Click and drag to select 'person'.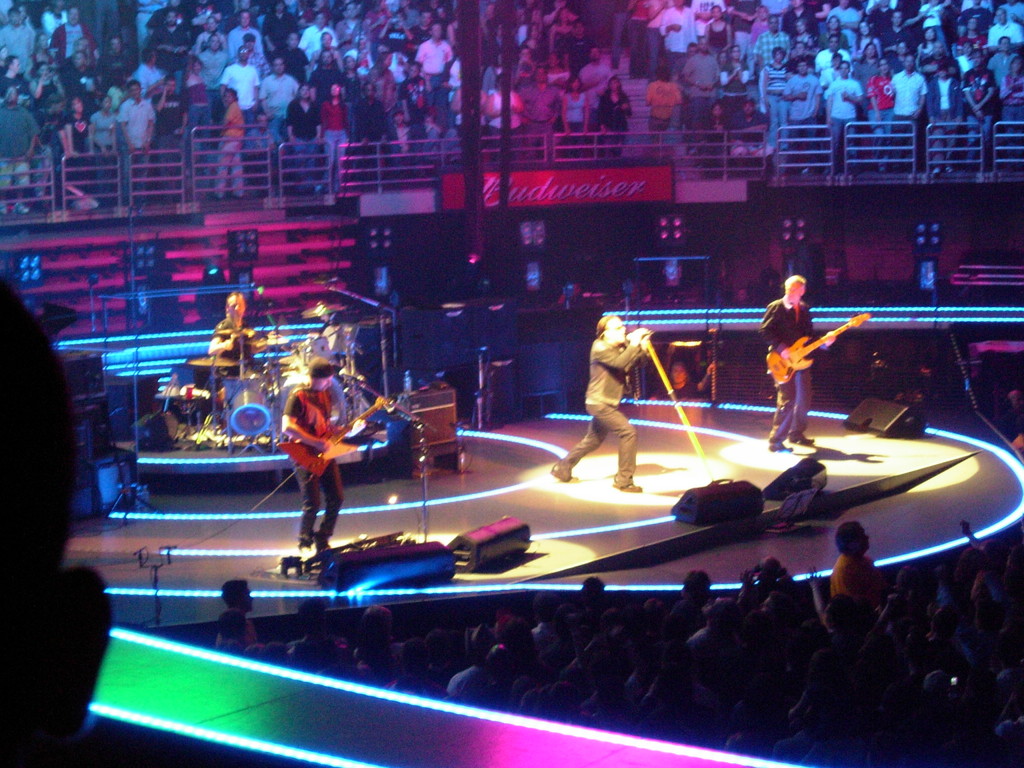
Selection: bbox(318, 85, 352, 191).
